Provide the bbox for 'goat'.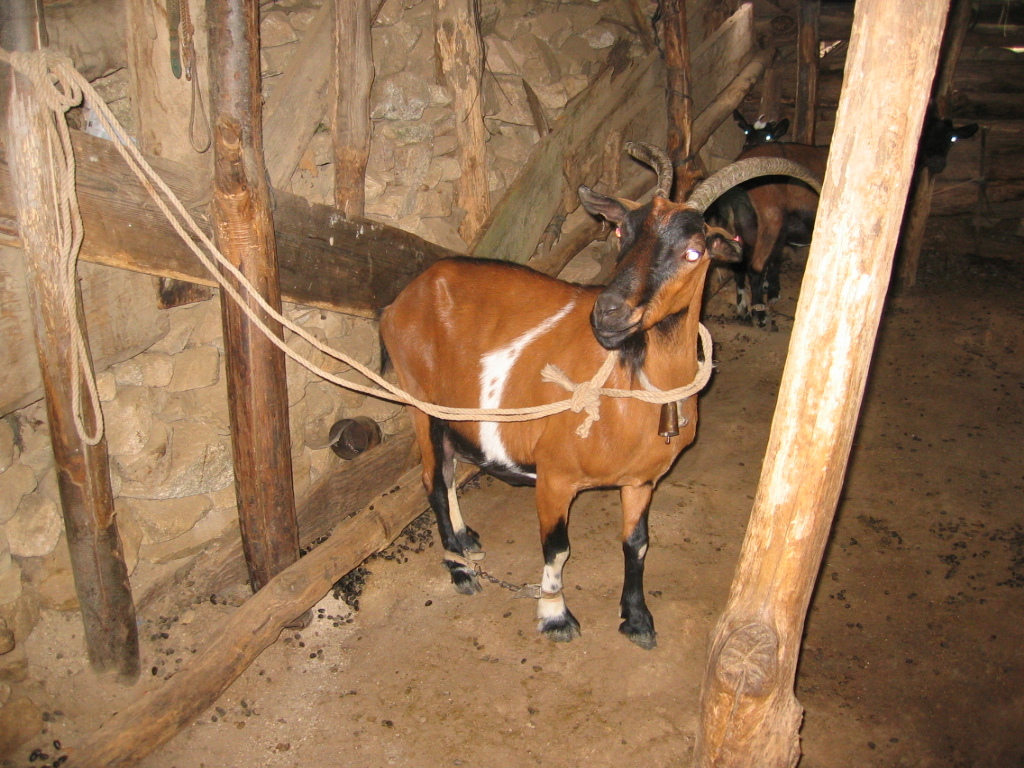
729:109:981:330.
